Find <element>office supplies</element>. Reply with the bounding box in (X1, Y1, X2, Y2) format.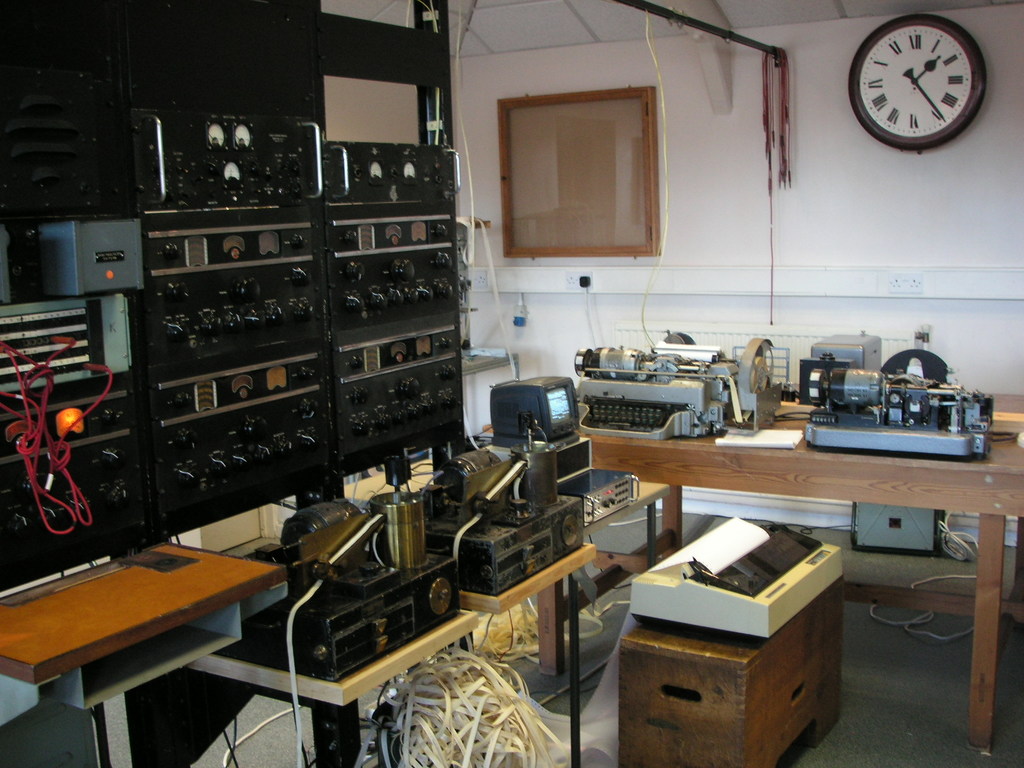
(803, 326, 1001, 457).
